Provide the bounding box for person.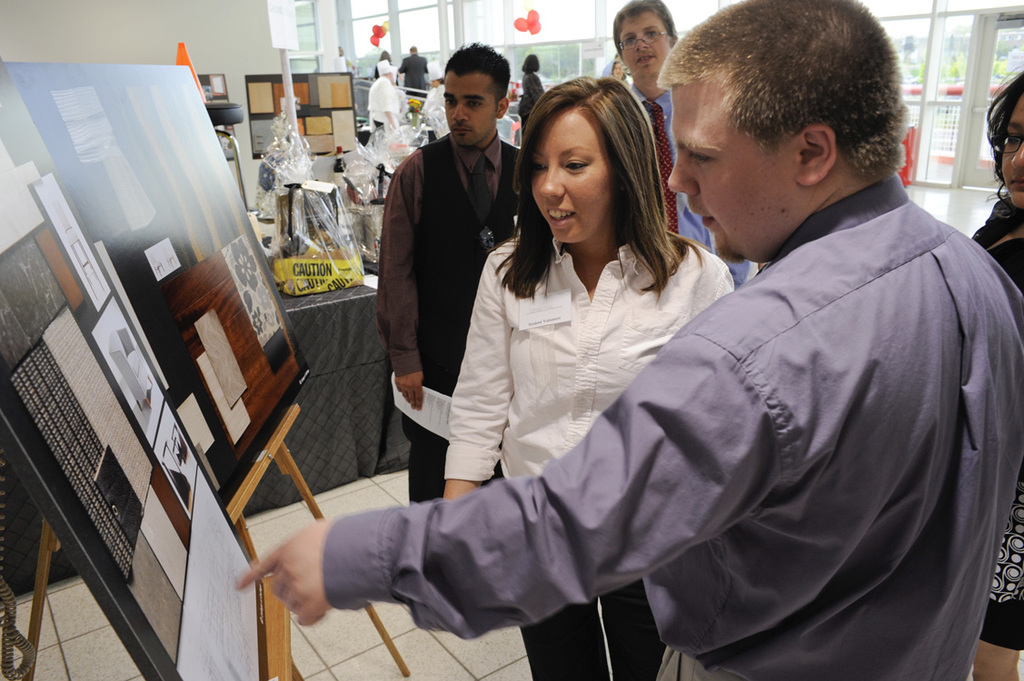
[237, 0, 1023, 680].
